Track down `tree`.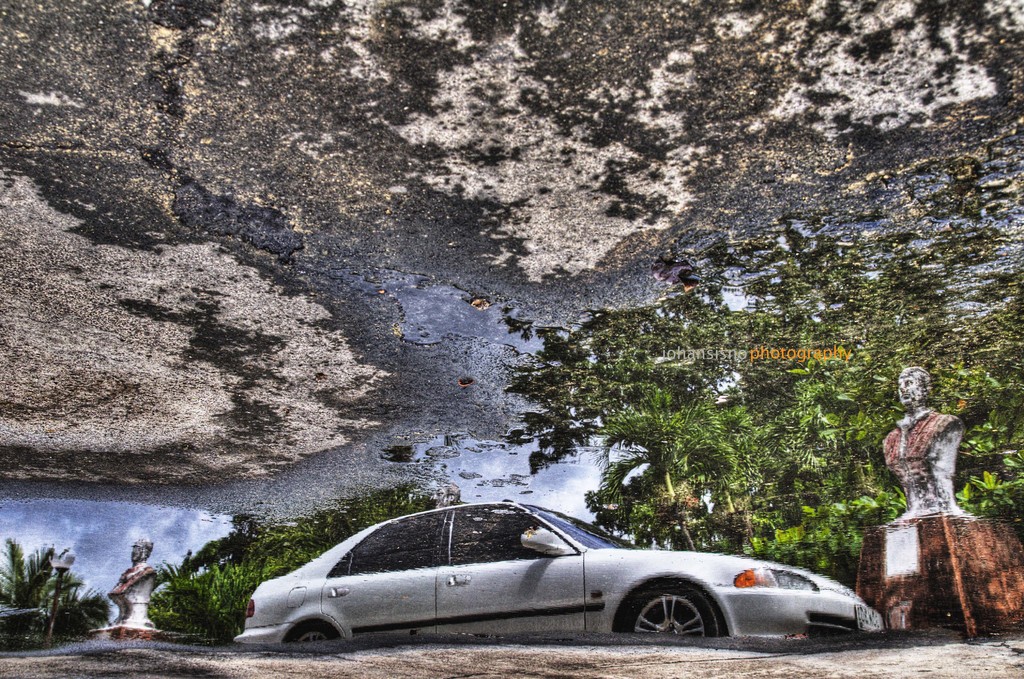
Tracked to l=159, t=493, r=412, b=635.
